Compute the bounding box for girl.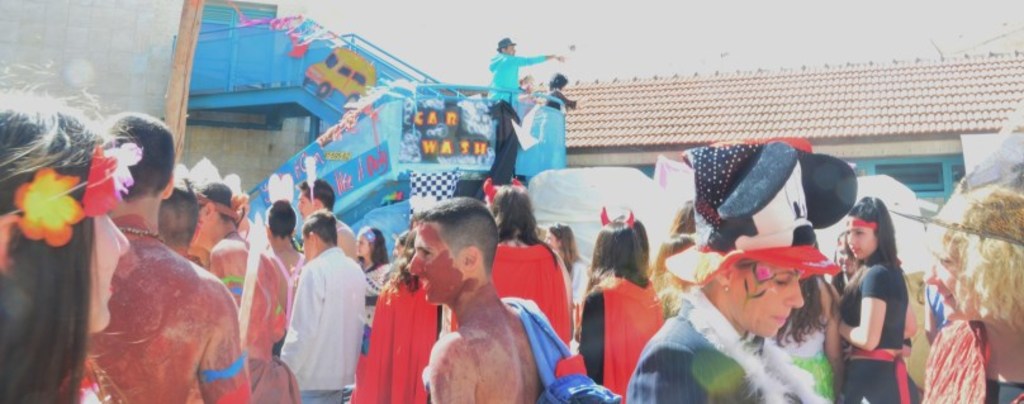
{"x1": 668, "y1": 198, "x2": 697, "y2": 234}.
